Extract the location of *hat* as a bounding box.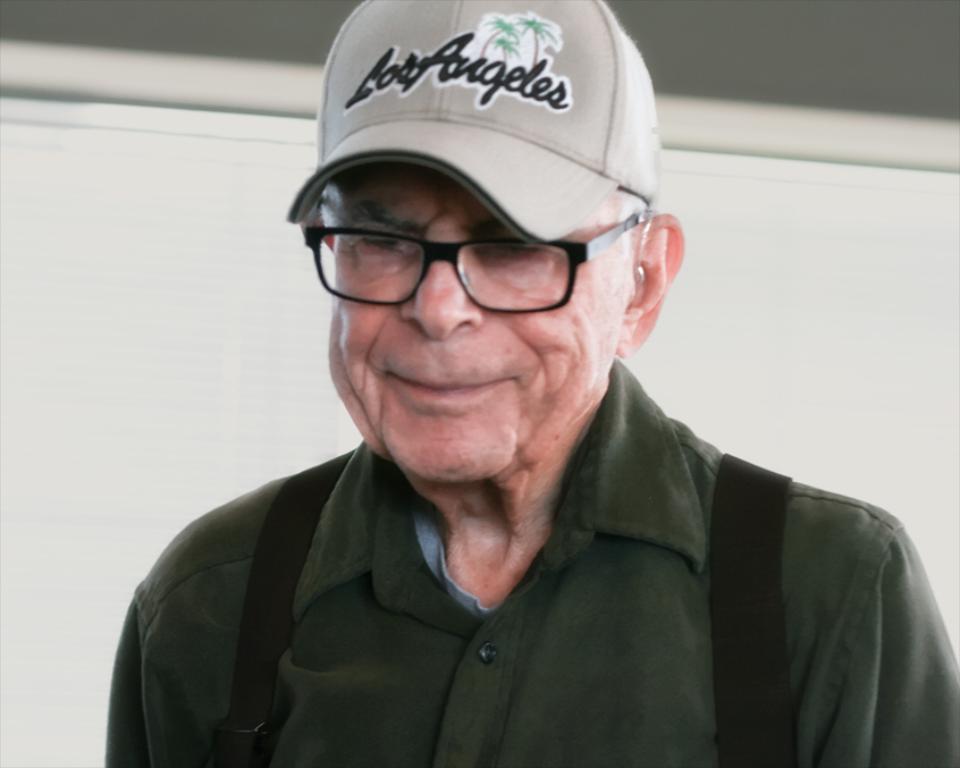
bbox=(287, 0, 658, 248).
